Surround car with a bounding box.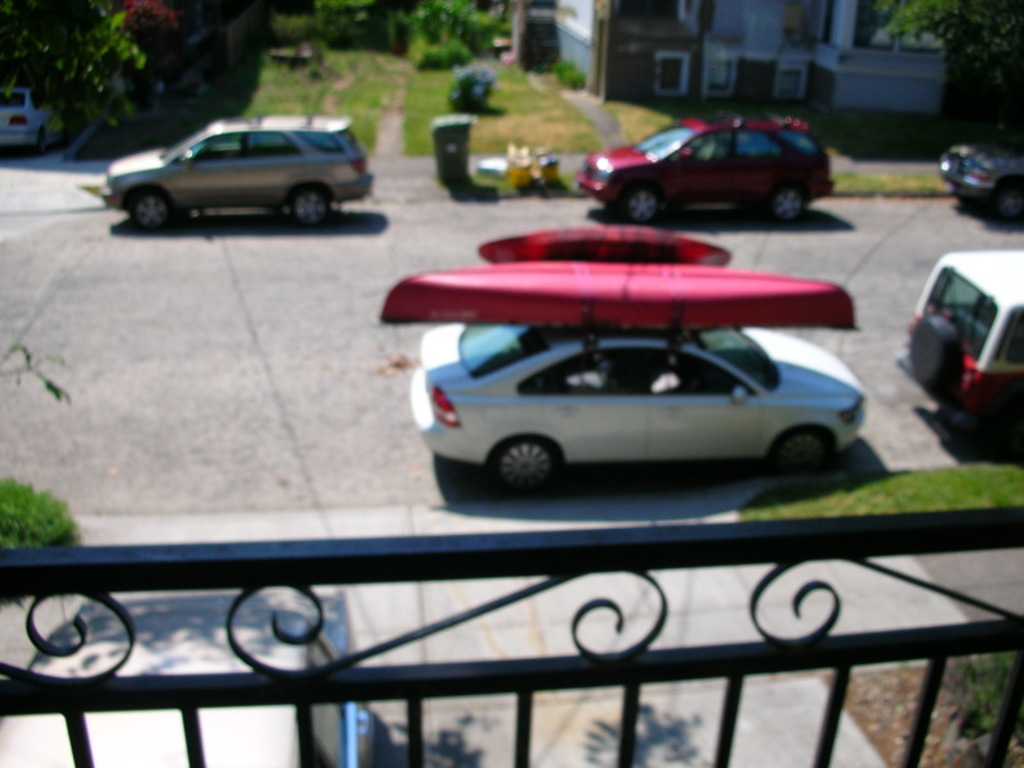
l=938, t=115, r=1023, b=225.
